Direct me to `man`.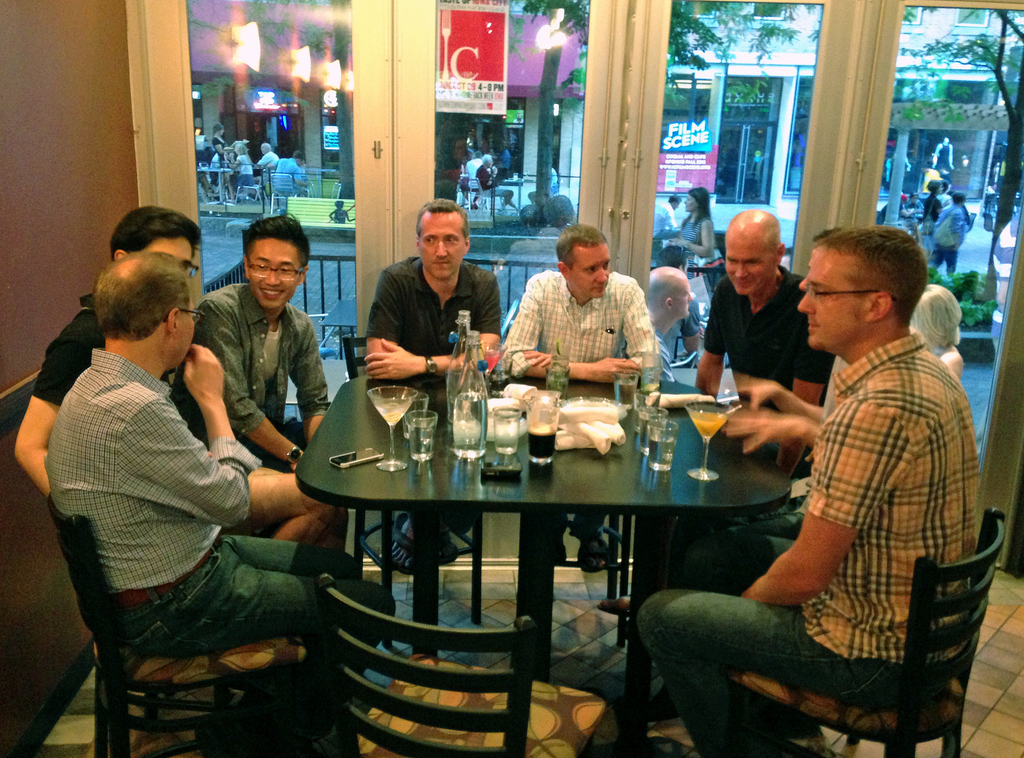
Direction: bbox=(461, 149, 484, 201).
